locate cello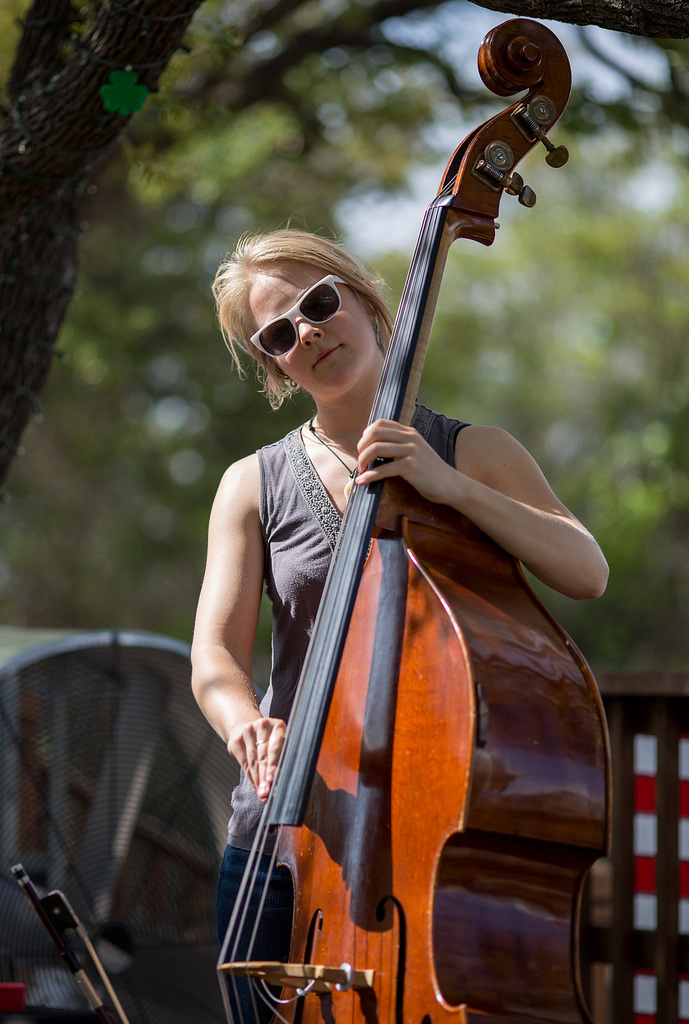
{"left": 222, "top": 22, "right": 615, "bottom": 1023}
